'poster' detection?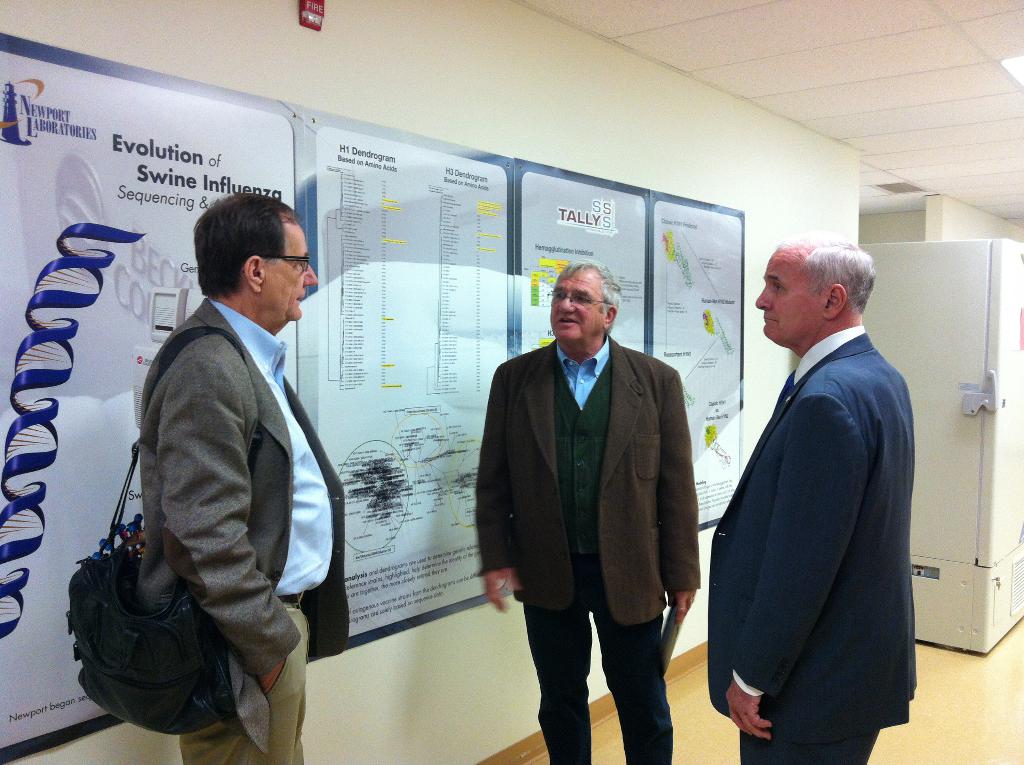
[x1=656, y1=200, x2=747, y2=530]
